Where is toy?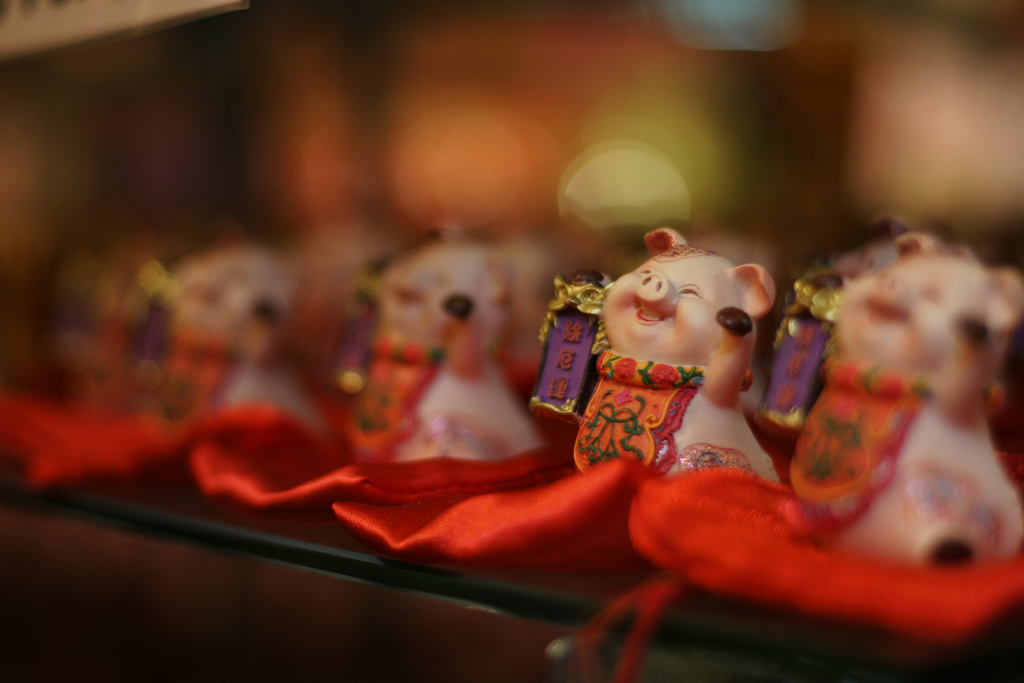
left=531, top=229, right=839, bottom=491.
